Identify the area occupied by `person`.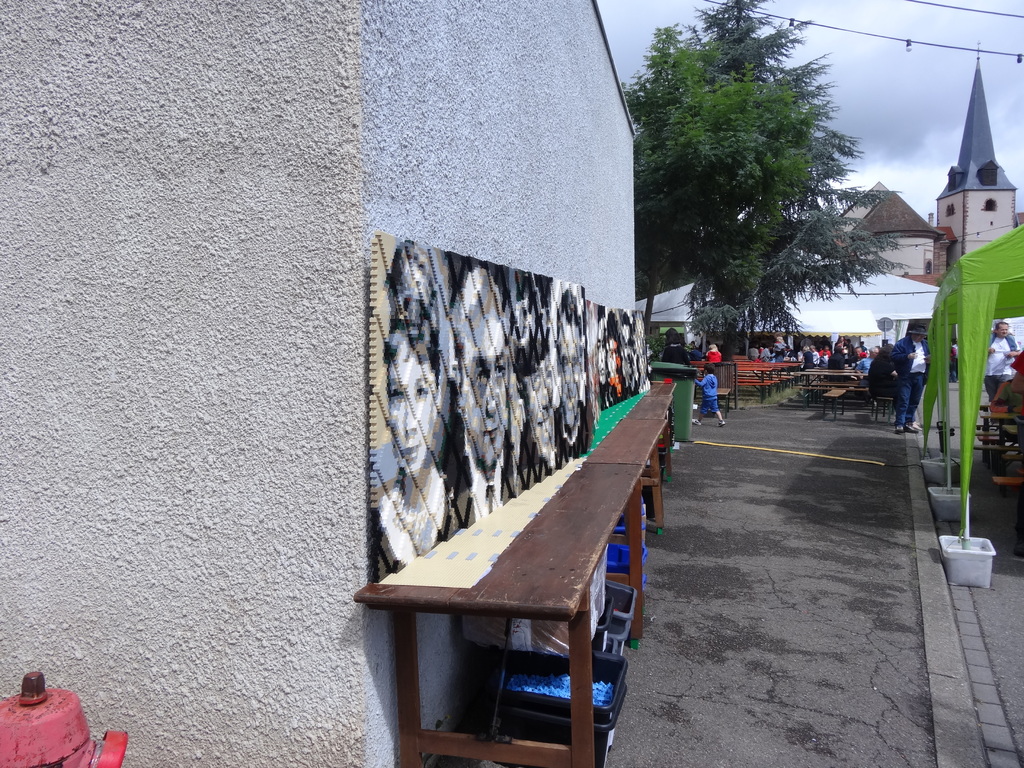
Area: Rect(366, 236, 463, 590).
